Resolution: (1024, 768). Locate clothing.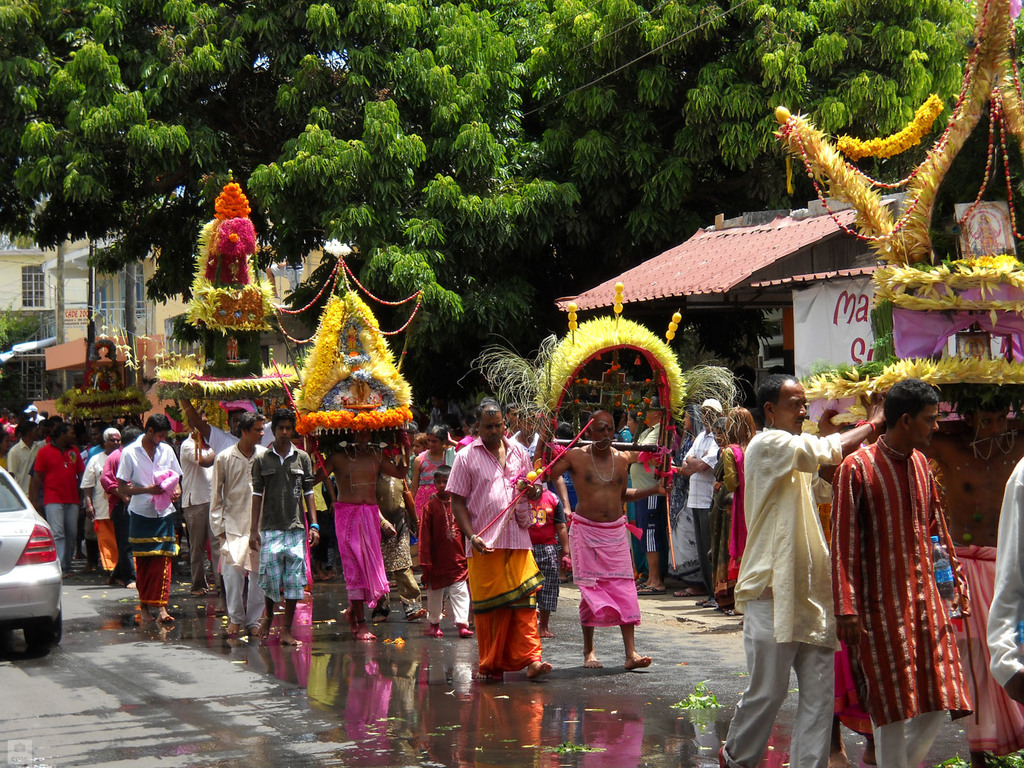
l=627, t=415, r=666, b=554.
